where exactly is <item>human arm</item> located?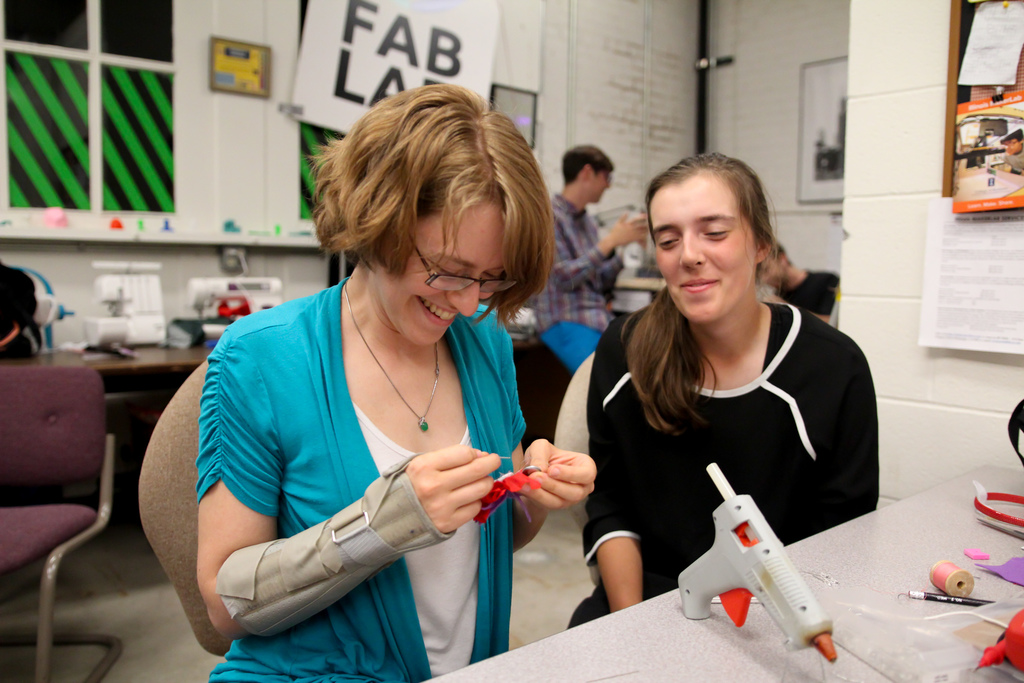
Its bounding box is <region>165, 333, 426, 668</region>.
